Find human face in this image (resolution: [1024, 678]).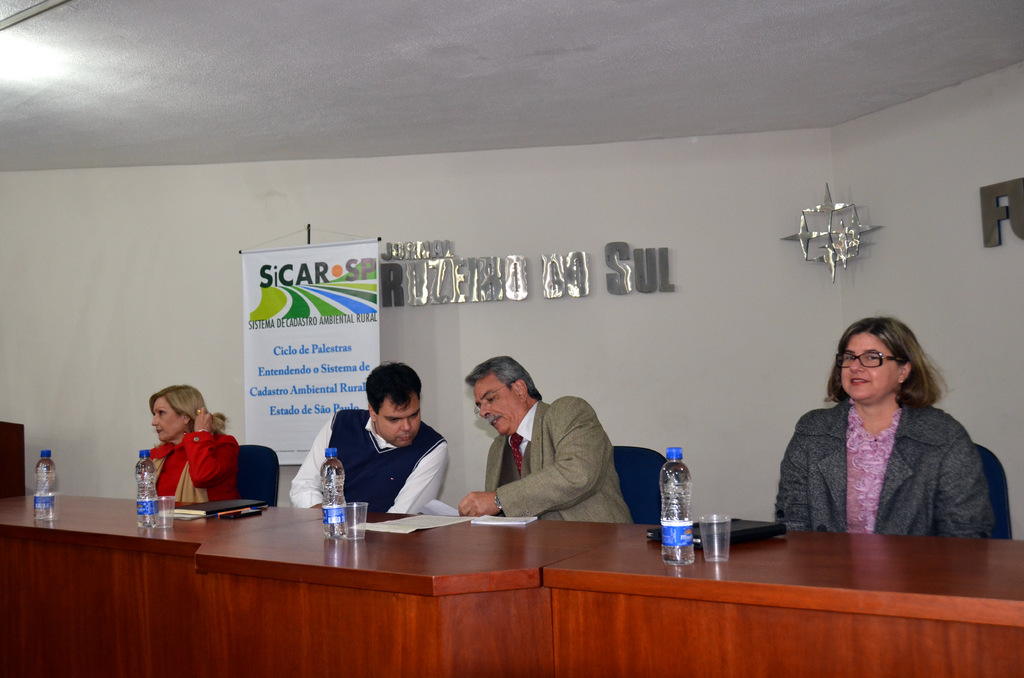
<region>144, 392, 189, 441</region>.
